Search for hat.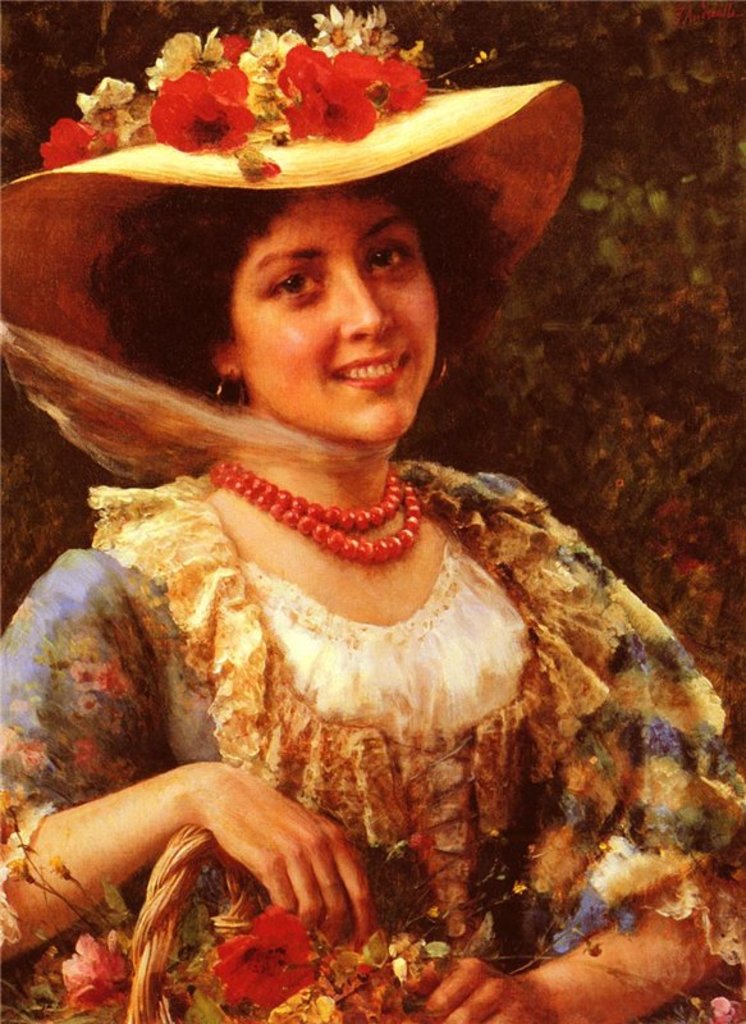
Found at box(0, 38, 585, 407).
